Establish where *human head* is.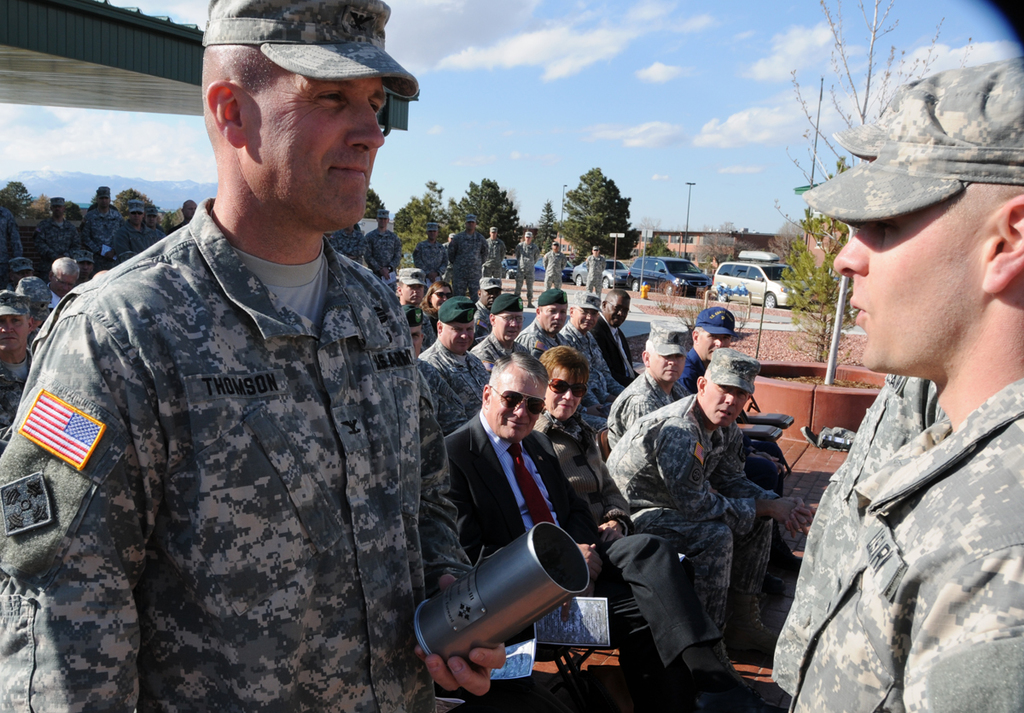
Established at 431/295/482/354.
